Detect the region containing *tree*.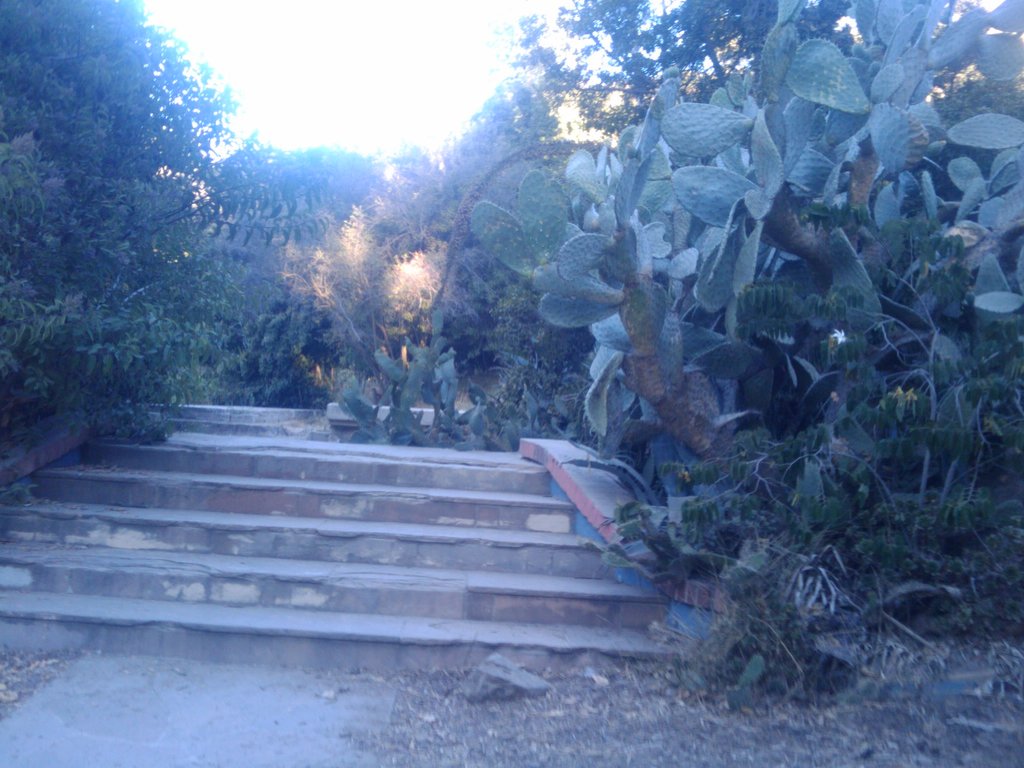
left=0, top=0, right=358, bottom=468.
